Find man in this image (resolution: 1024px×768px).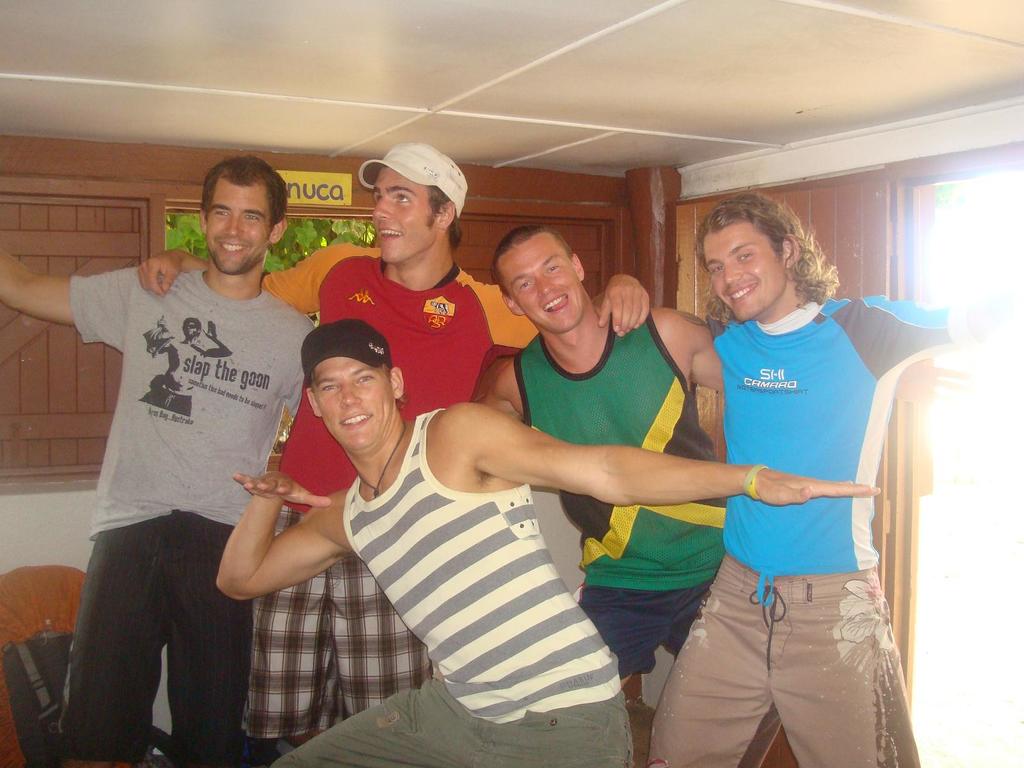
BBox(0, 154, 315, 767).
